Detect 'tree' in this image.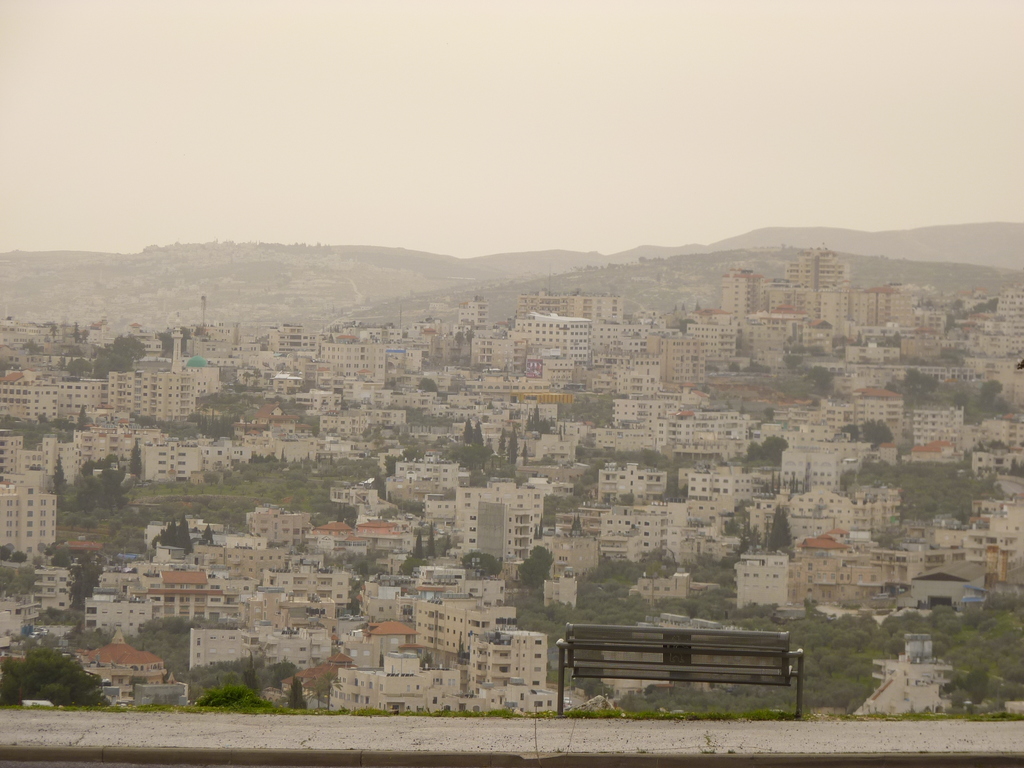
Detection: BBox(735, 403, 746, 416).
